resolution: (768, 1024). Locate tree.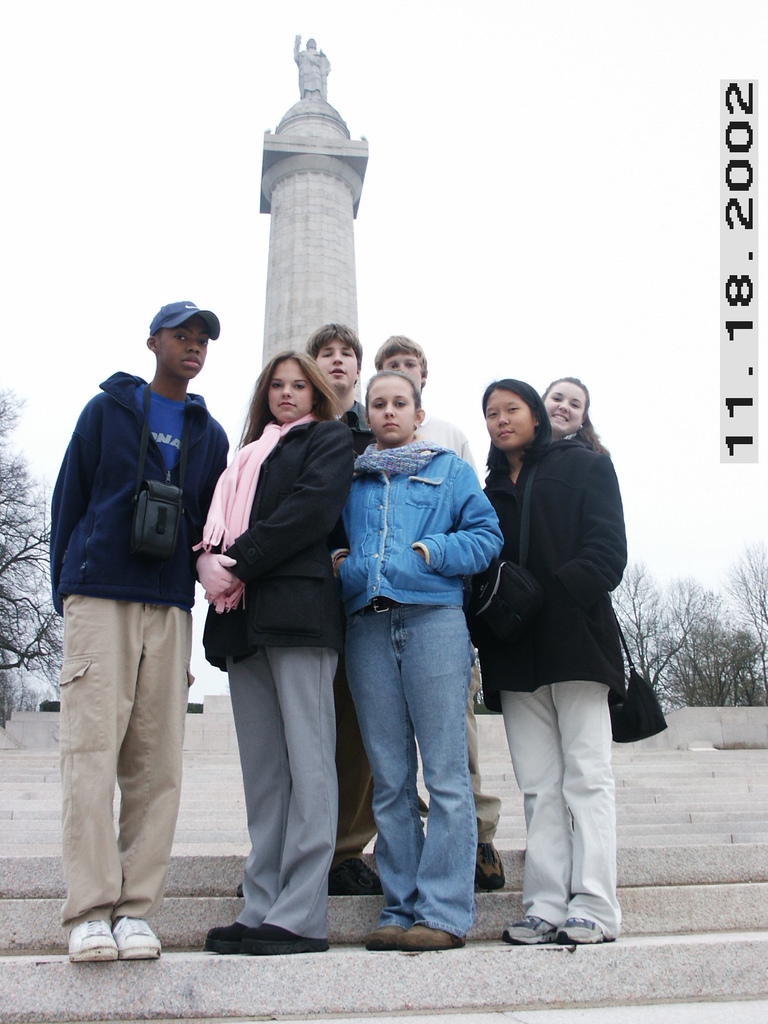
crop(650, 589, 767, 713).
